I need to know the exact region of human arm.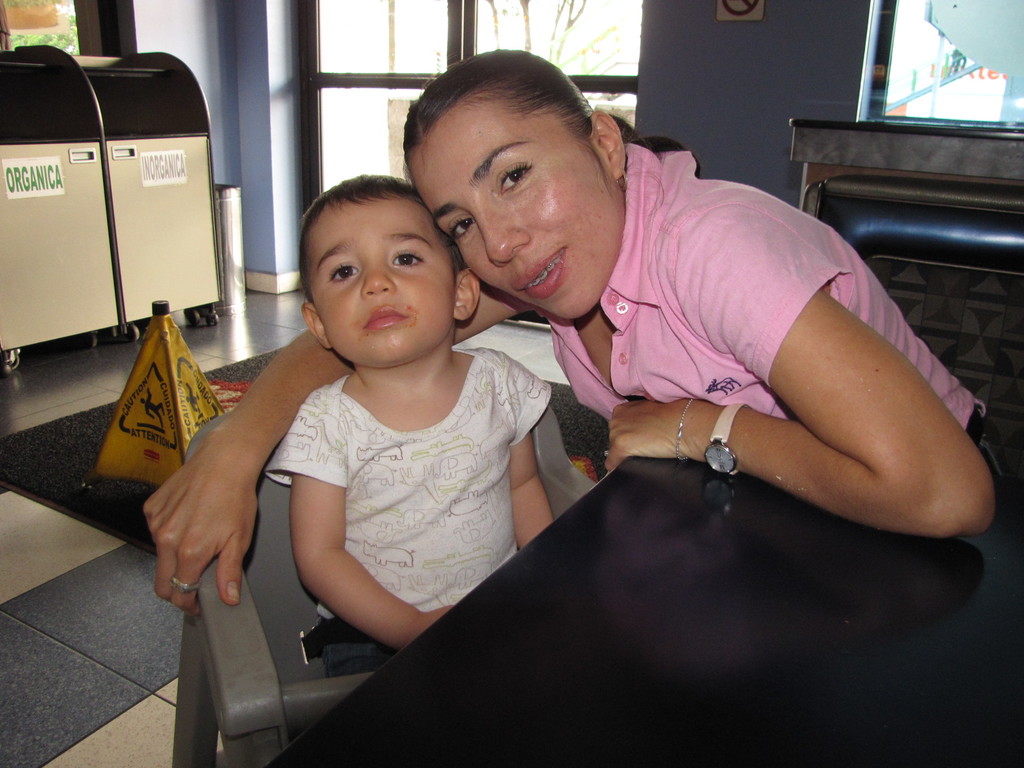
Region: 294 385 475 653.
